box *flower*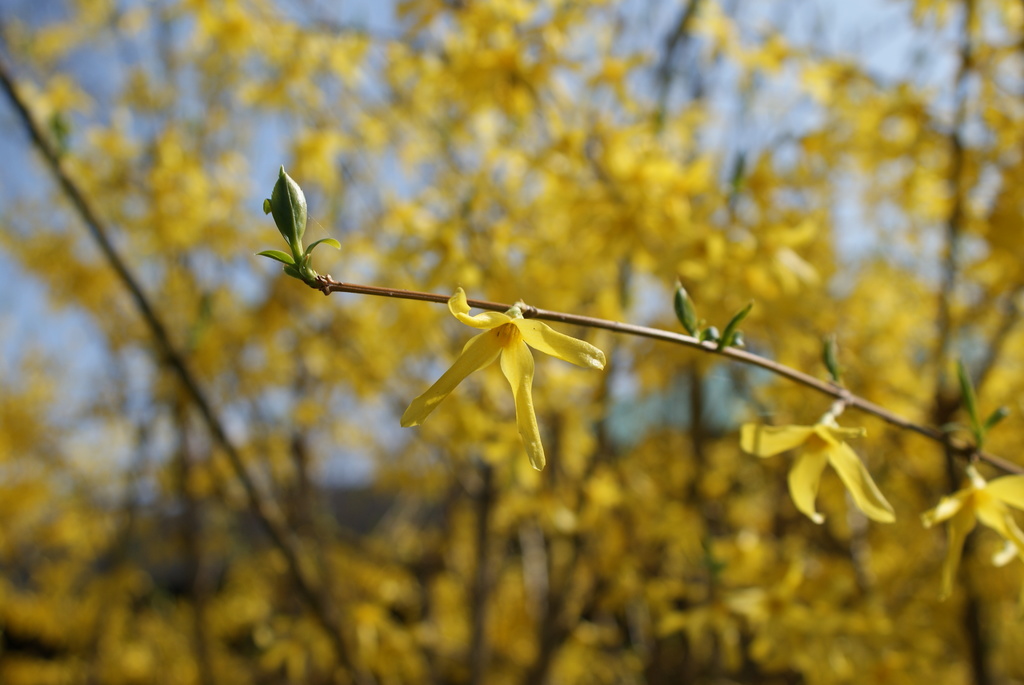
(x1=922, y1=457, x2=1023, y2=605)
